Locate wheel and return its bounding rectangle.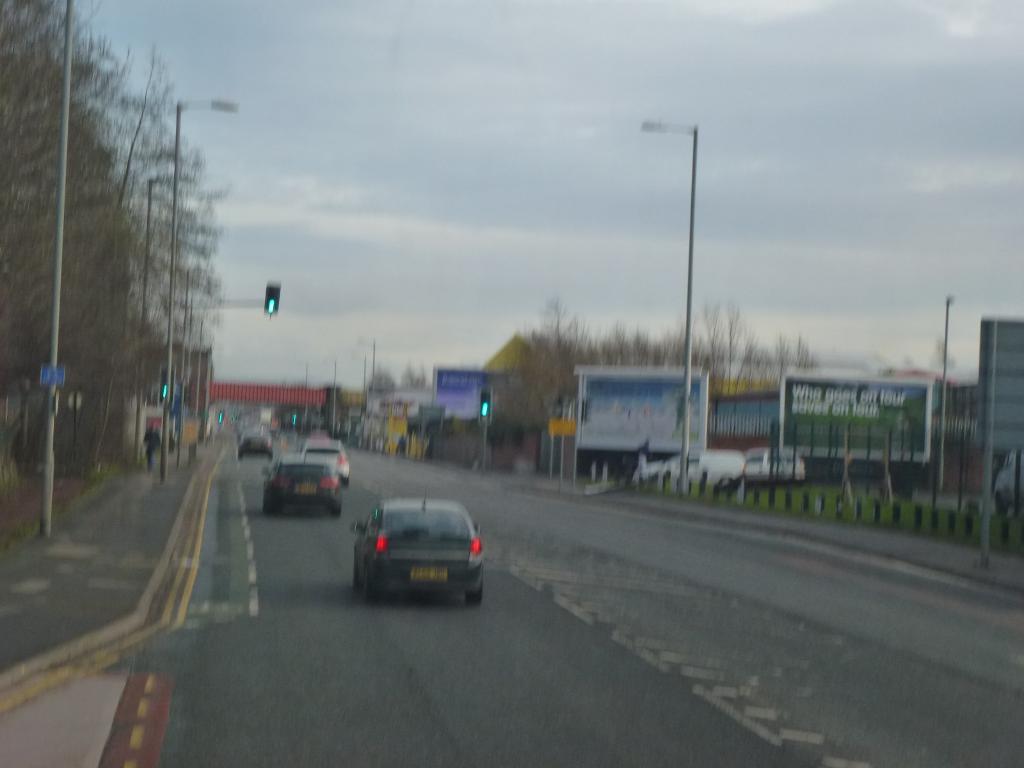
266 452 272 459.
